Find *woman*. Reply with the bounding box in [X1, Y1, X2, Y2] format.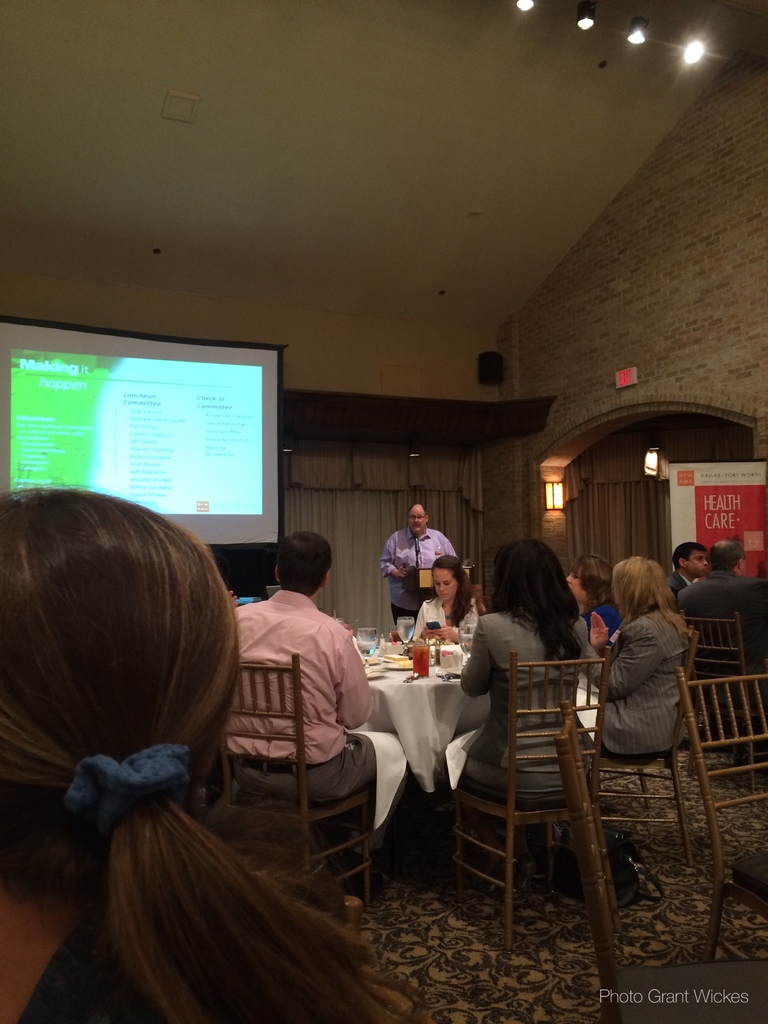
[0, 481, 424, 1023].
